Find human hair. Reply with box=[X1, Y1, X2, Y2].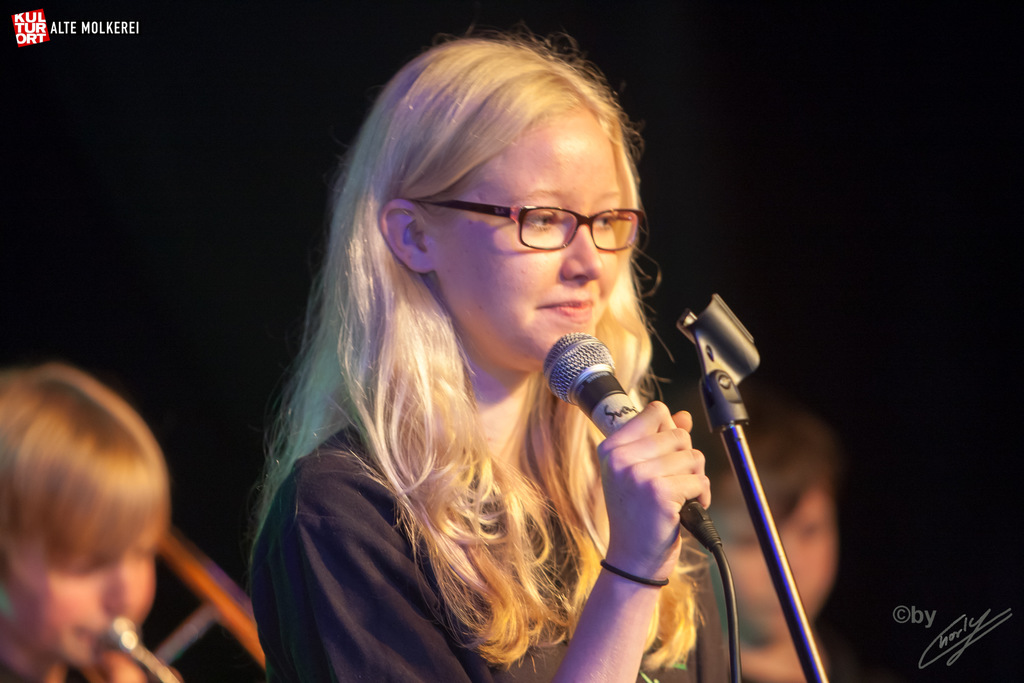
box=[676, 386, 847, 528].
